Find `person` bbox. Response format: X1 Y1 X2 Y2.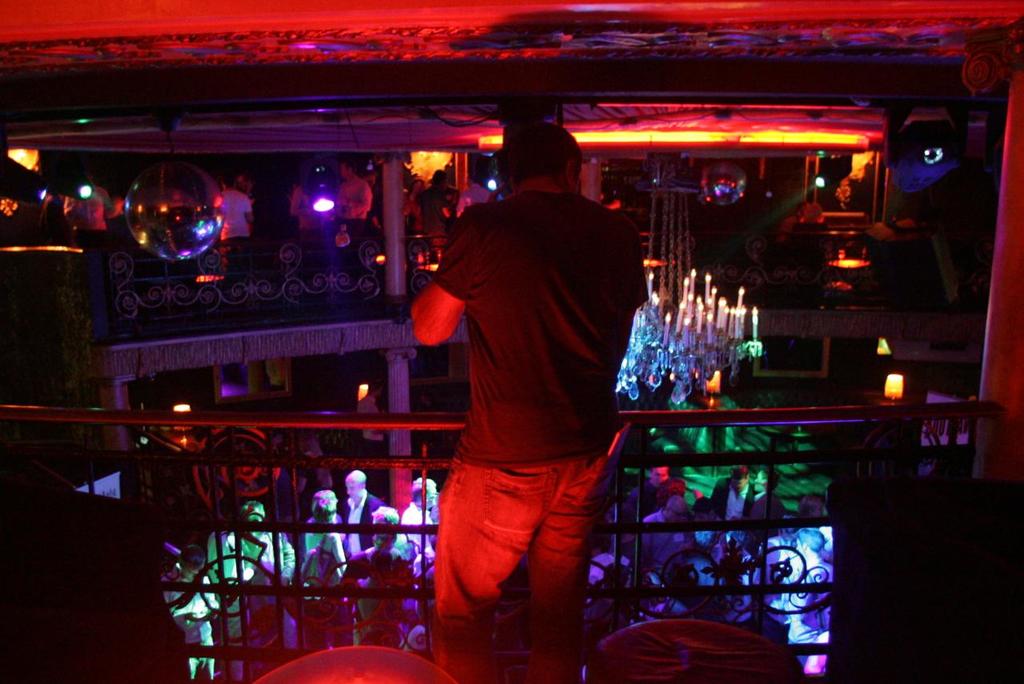
359 378 385 443.
